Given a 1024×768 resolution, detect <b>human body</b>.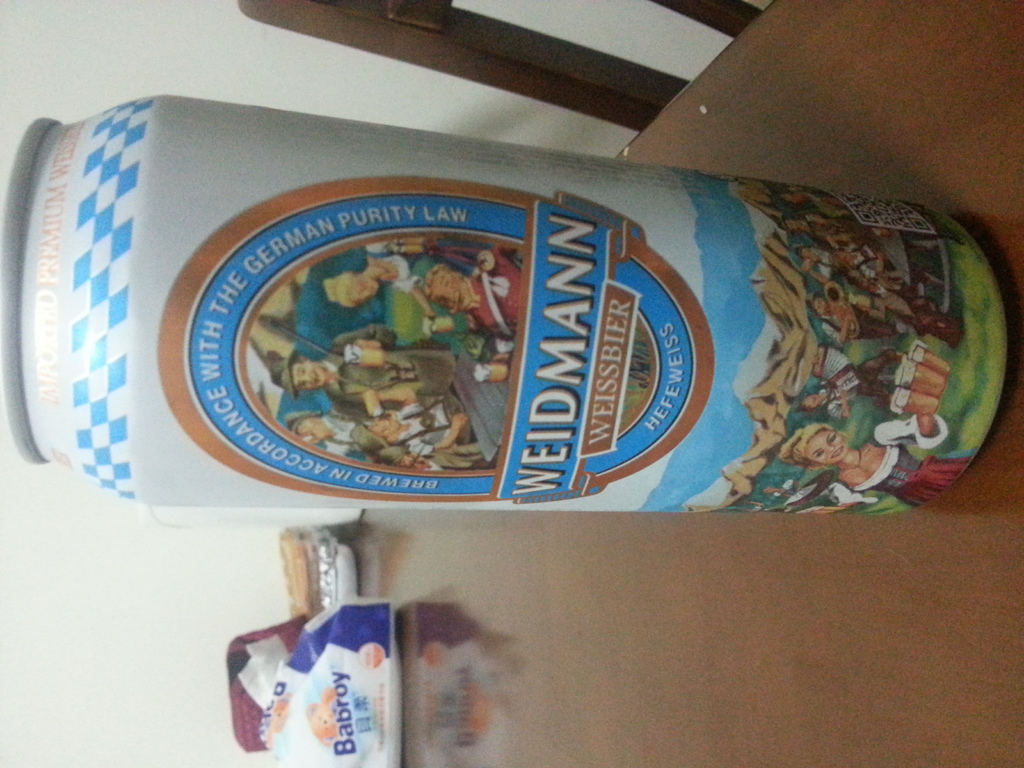
detection(413, 450, 492, 470).
